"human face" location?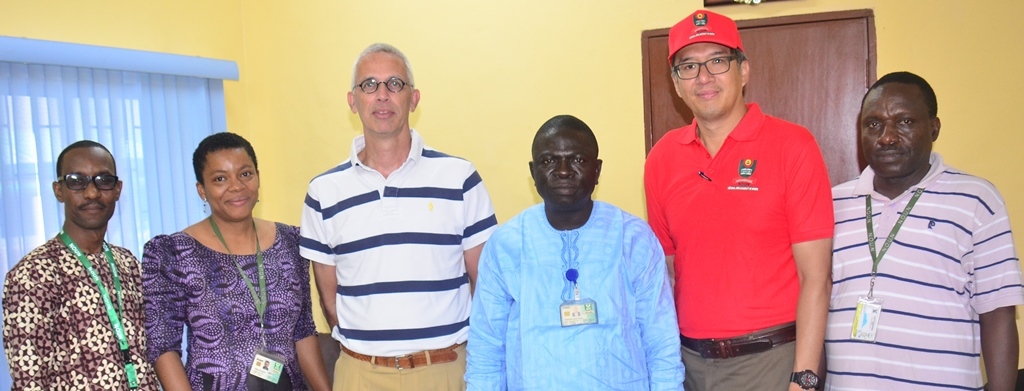
674, 46, 740, 115
